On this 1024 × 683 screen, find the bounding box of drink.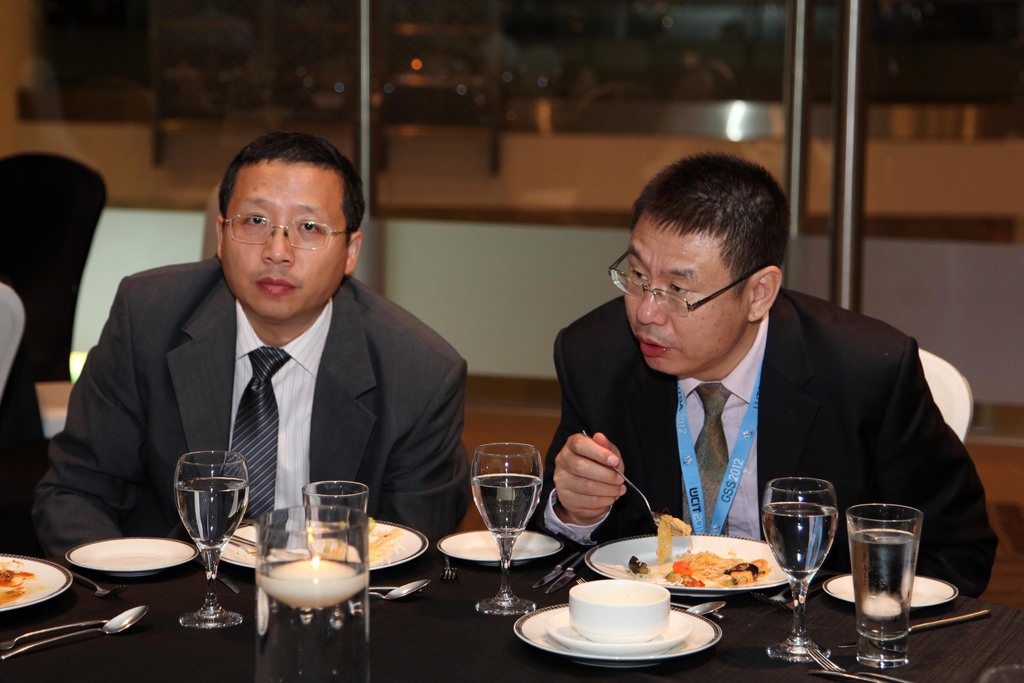
Bounding box: [854,508,940,652].
